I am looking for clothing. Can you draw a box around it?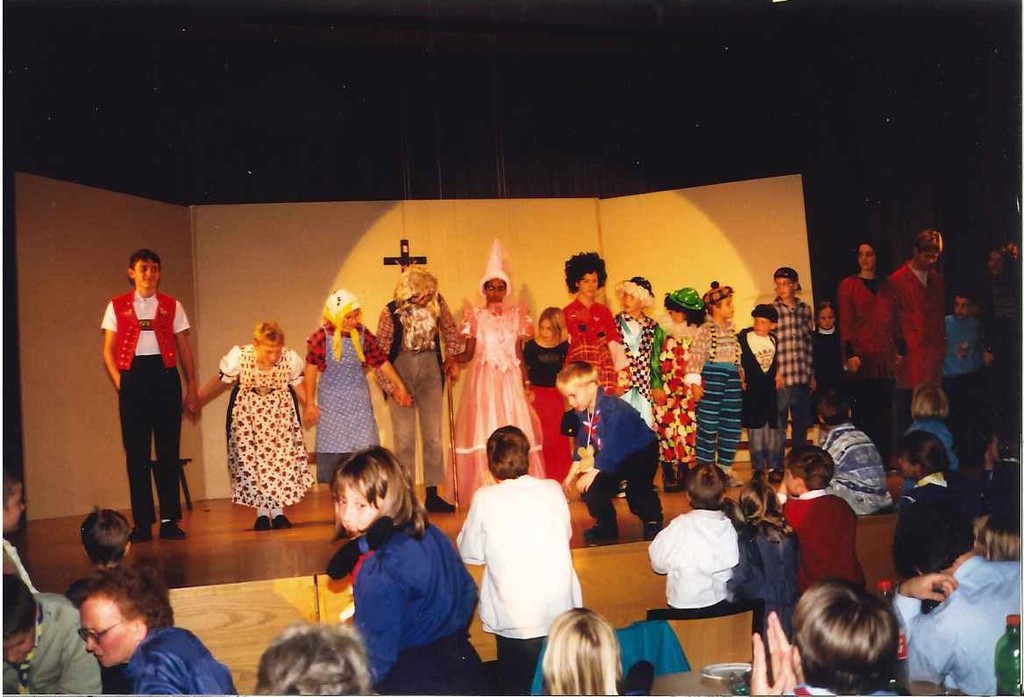
Sure, the bounding box is [644,501,749,616].
